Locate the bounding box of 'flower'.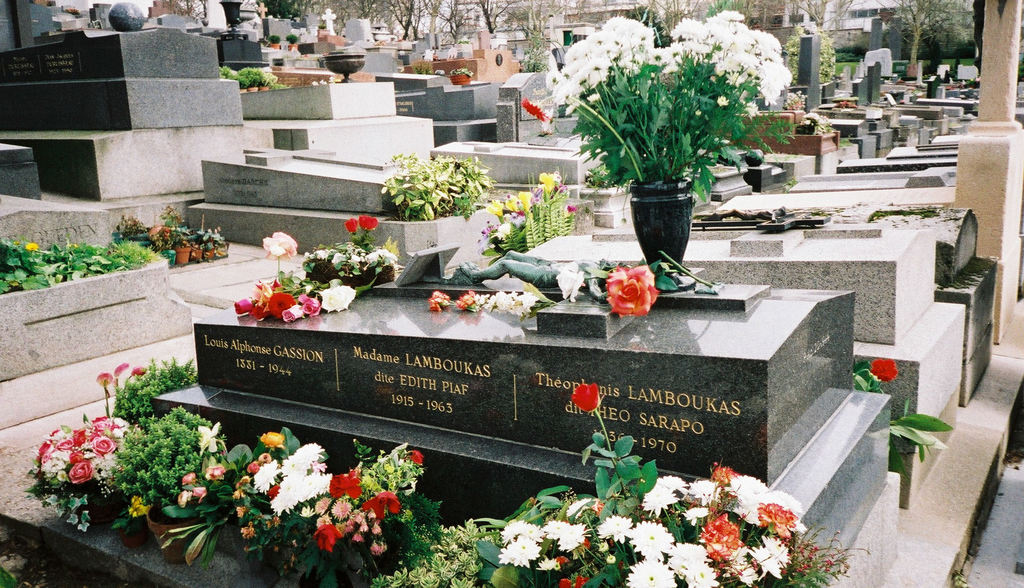
Bounding box: 426,287,539,317.
